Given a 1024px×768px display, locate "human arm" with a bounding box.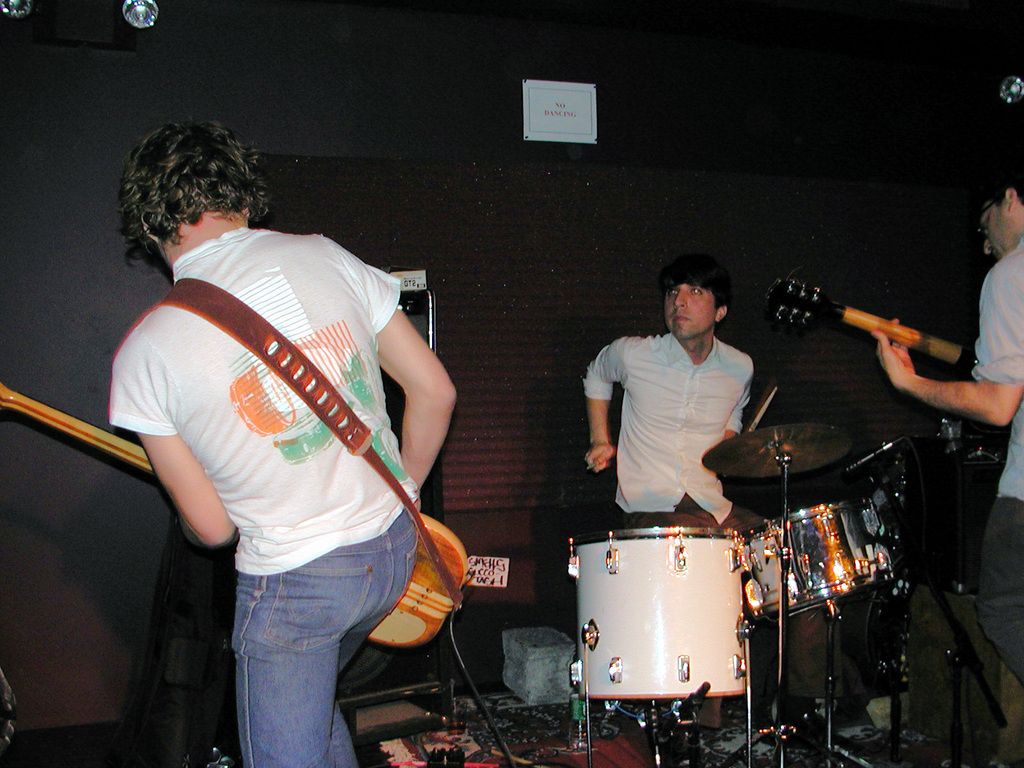
Located: rect(579, 336, 627, 477).
